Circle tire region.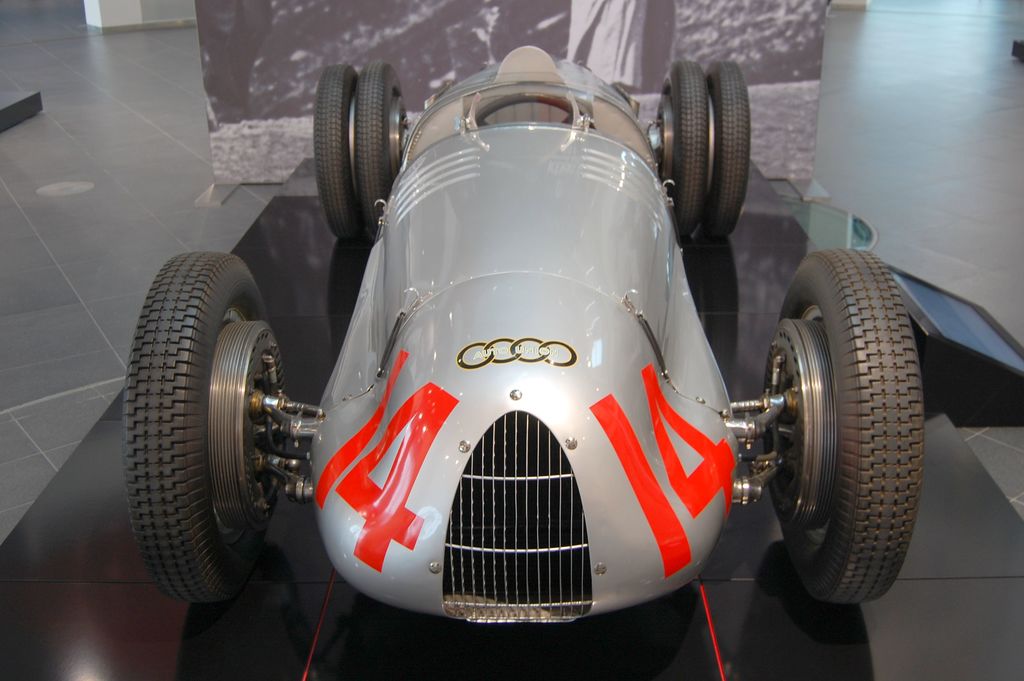
Region: (660,56,710,247).
